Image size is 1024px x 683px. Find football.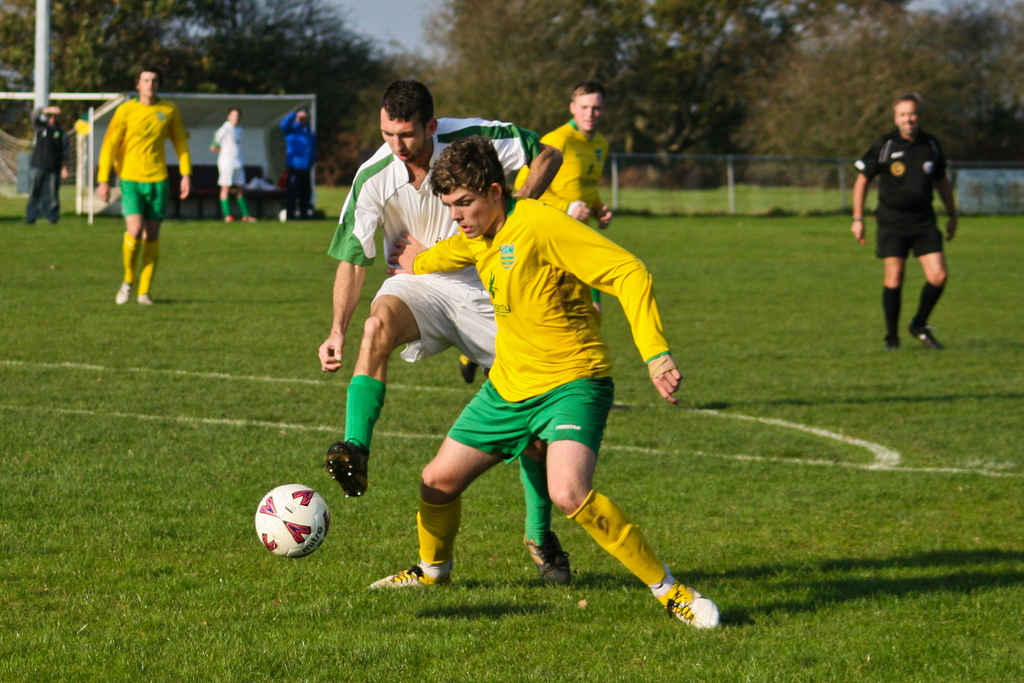
select_region(253, 482, 330, 559).
